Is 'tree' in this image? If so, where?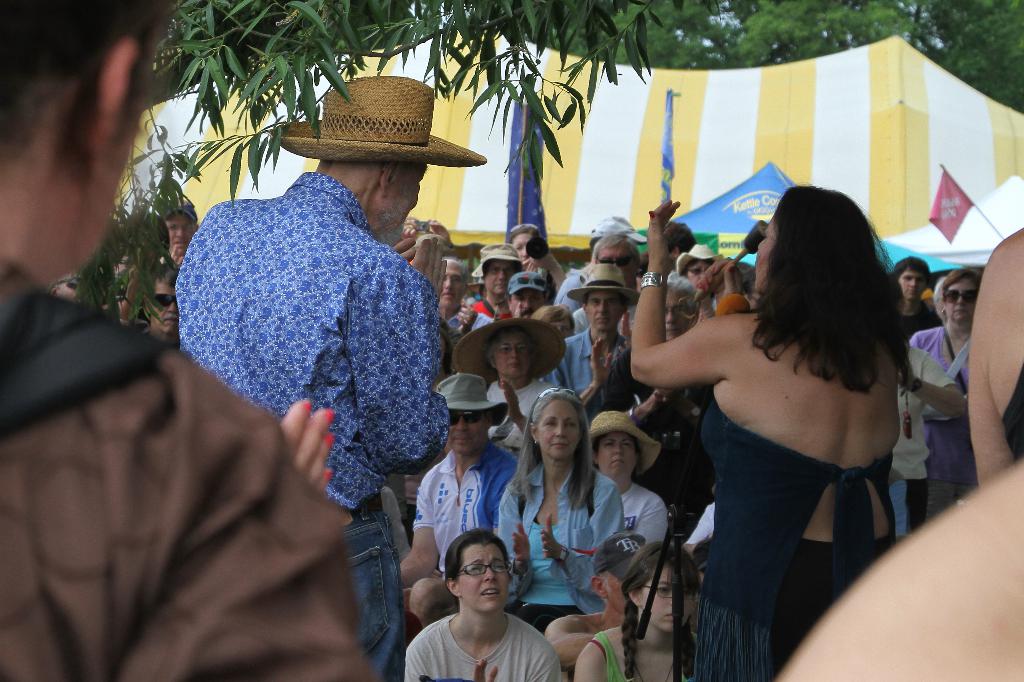
Yes, at [x1=944, y1=0, x2=1023, y2=115].
